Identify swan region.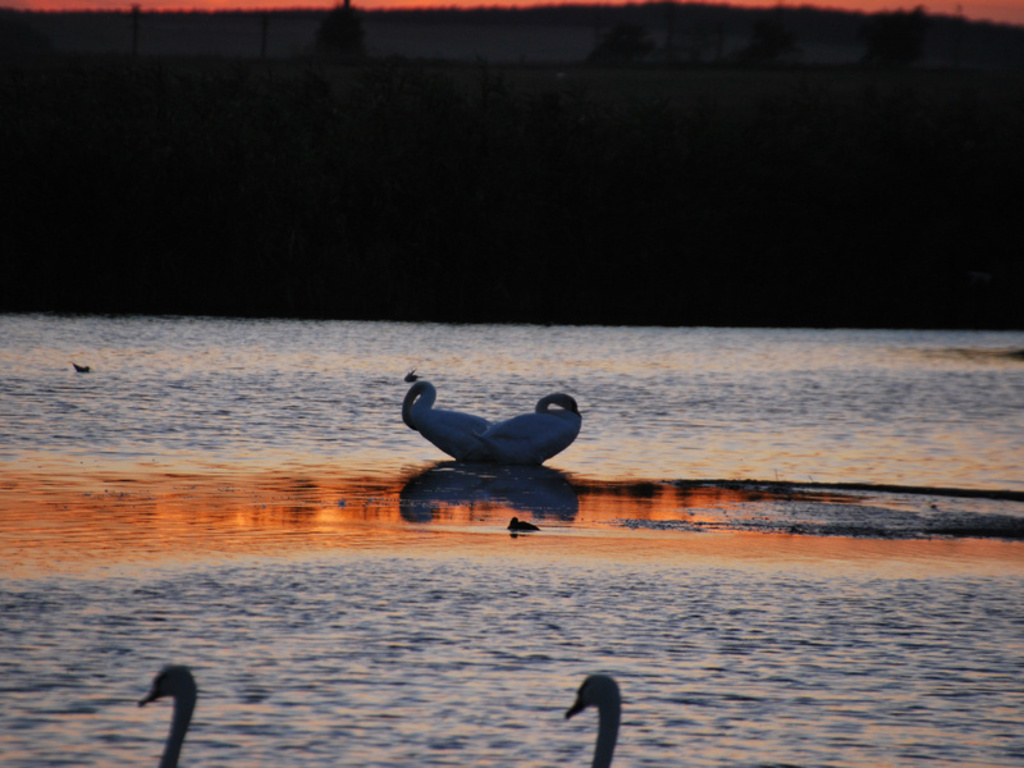
Region: pyautogui.locateOnScreen(398, 379, 492, 463).
